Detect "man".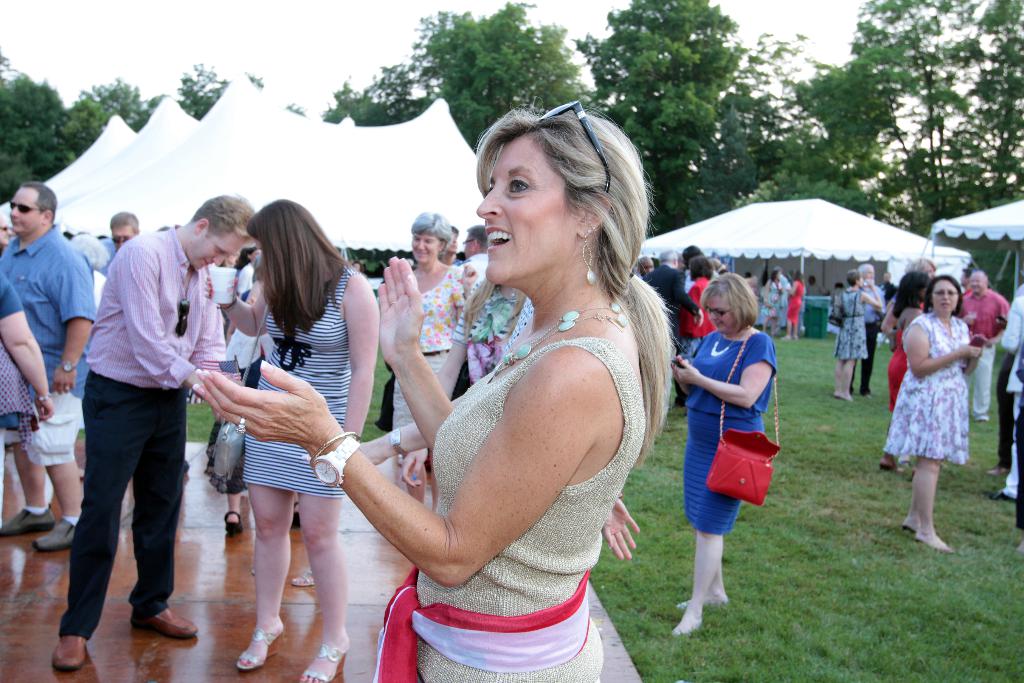
Detected at Rect(109, 213, 137, 248).
